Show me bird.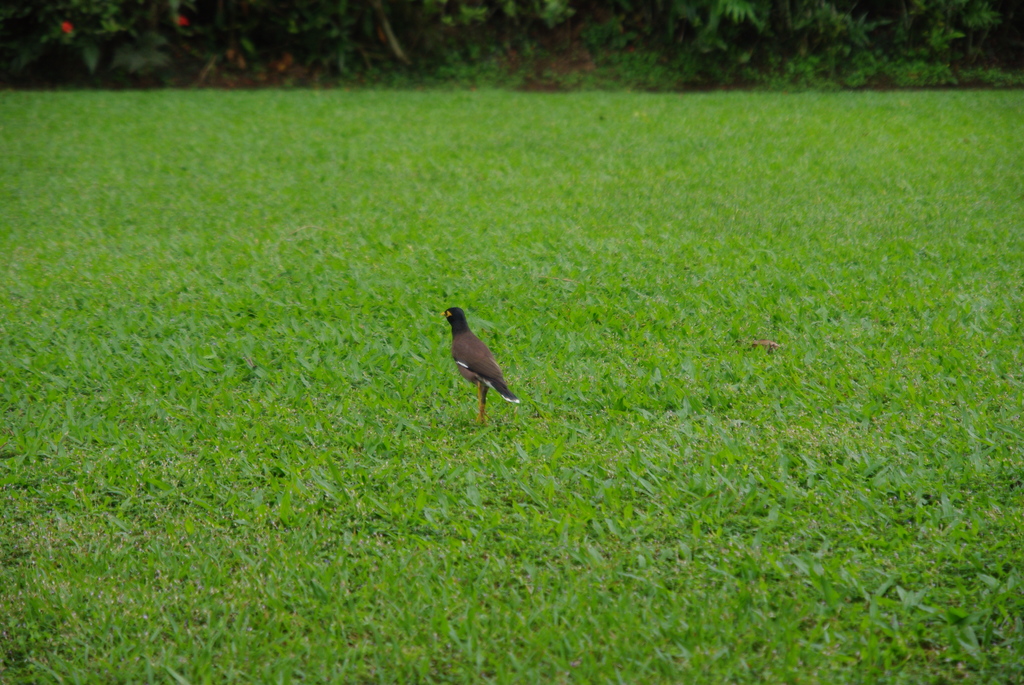
bird is here: [x1=434, y1=297, x2=525, y2=426].
